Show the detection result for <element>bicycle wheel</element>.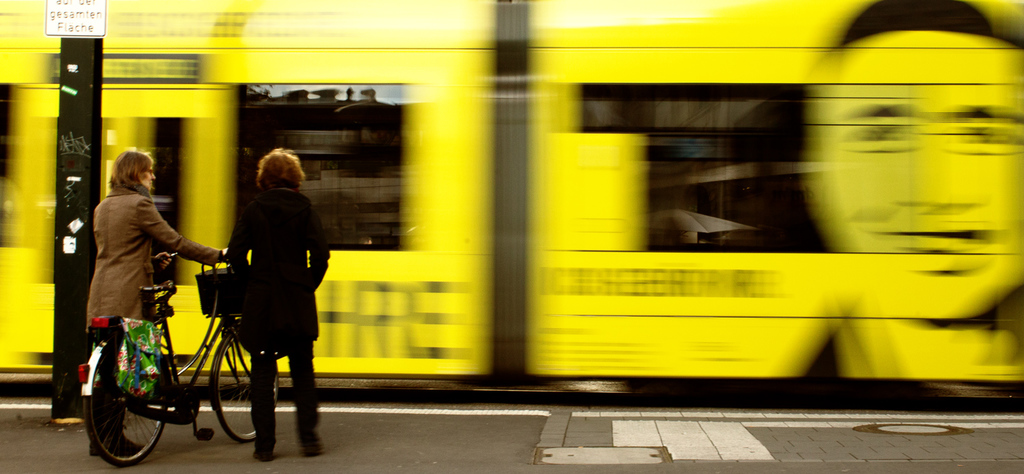
bbox(212, 326, 278, 444).
